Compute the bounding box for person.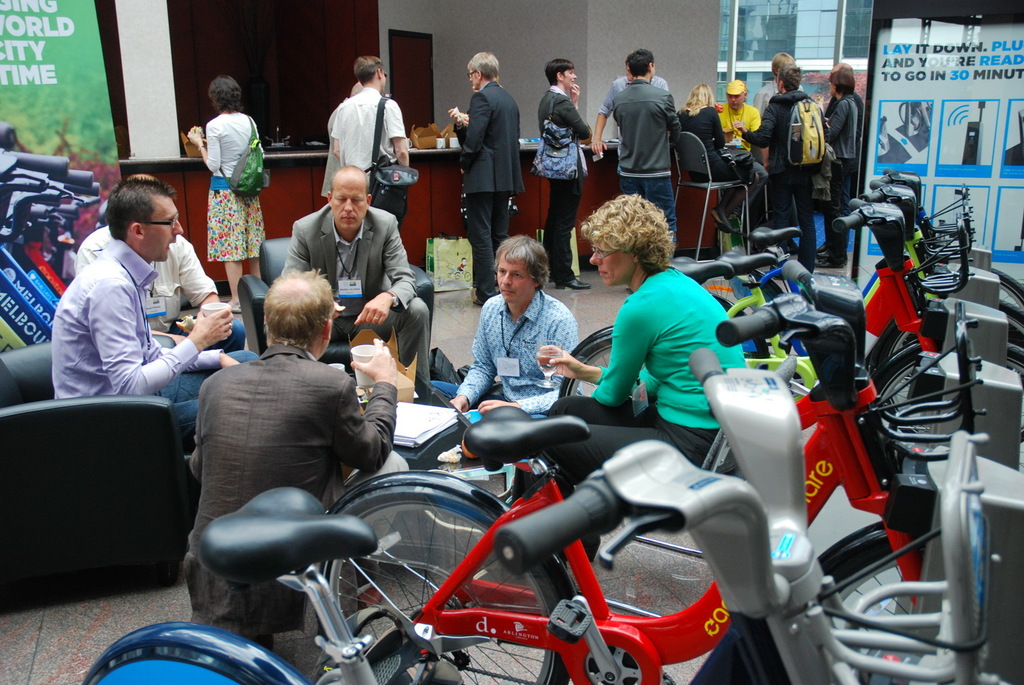
box=[335, 53, 410, 192].
